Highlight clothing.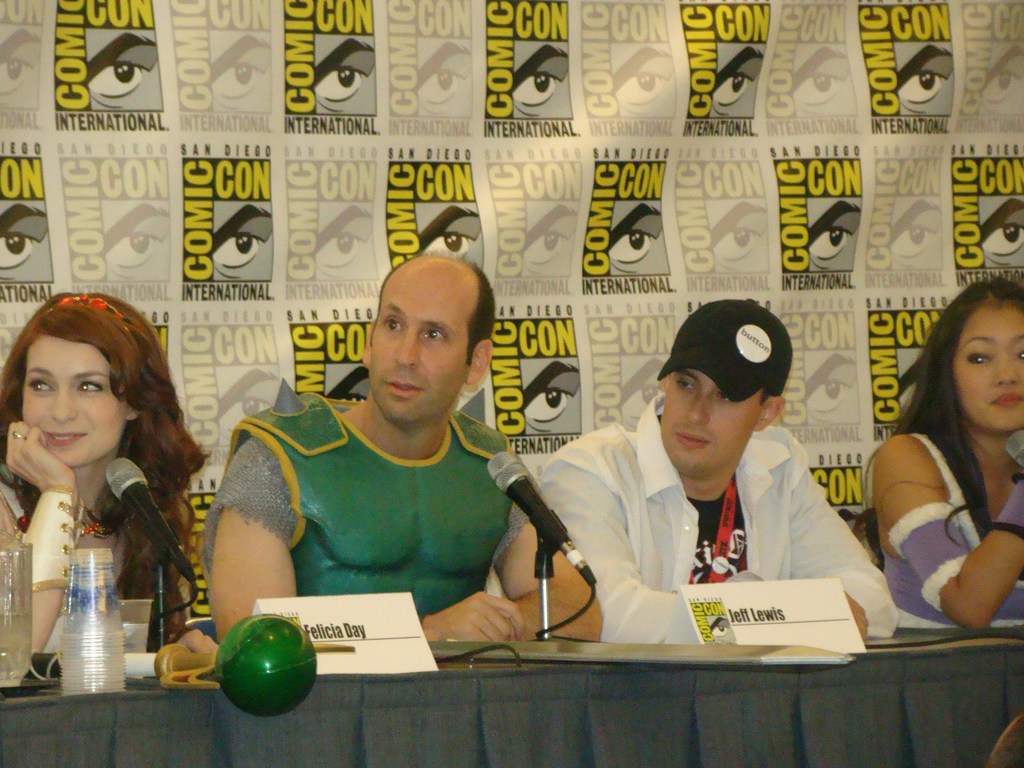
Highlighted region: rect(862, 430, 1023, 637).
